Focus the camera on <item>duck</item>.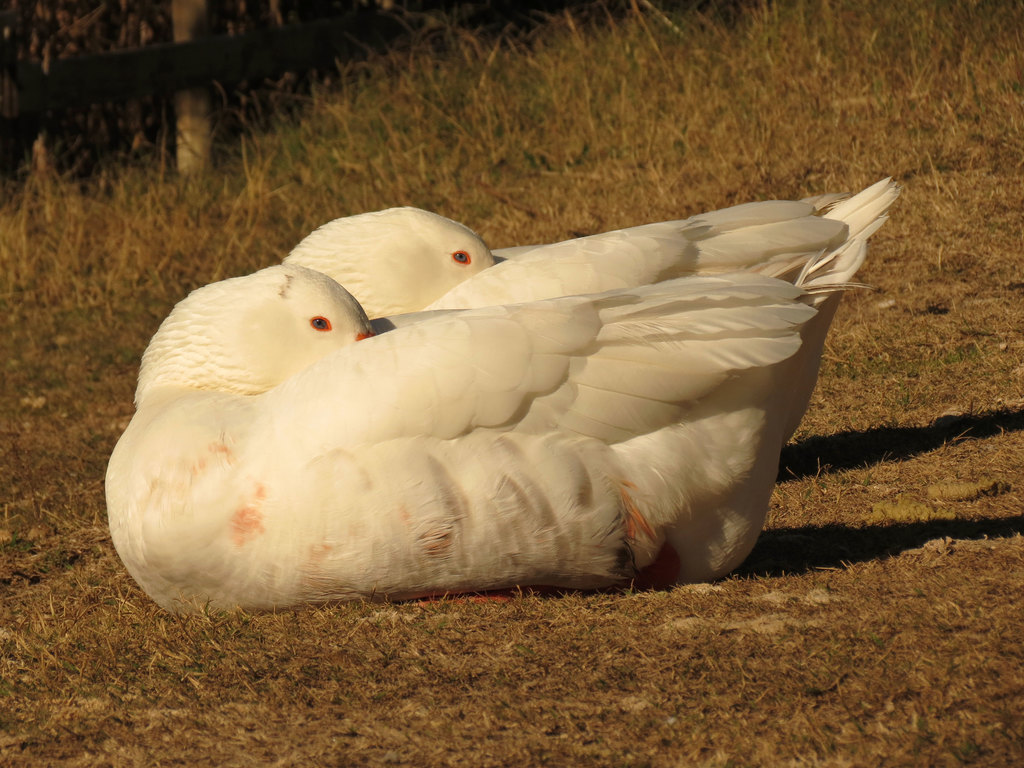
Focus region: bbox=(90, 168, 900, 635).
